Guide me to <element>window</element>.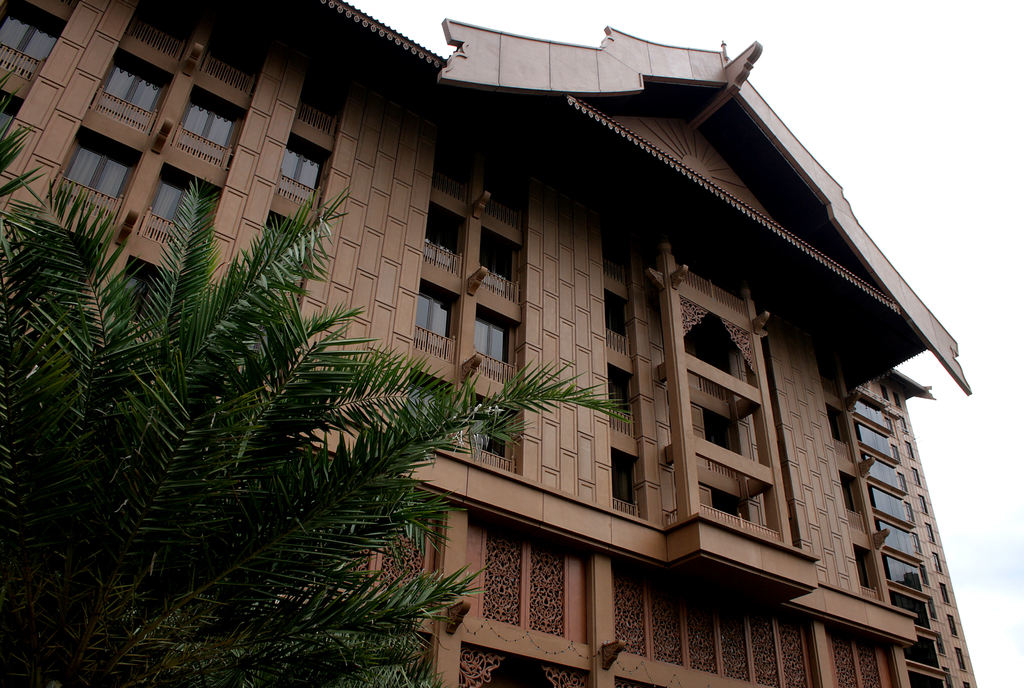
Guidance: bbox=(845, 395, 884, 423).
